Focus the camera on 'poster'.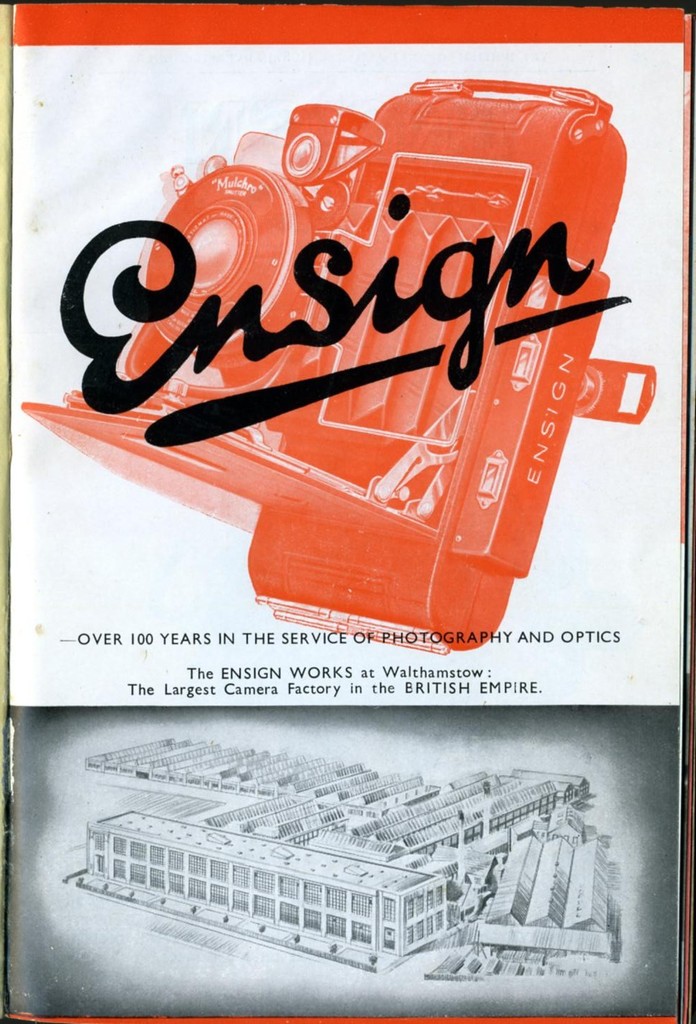
Focus region: l=0, t=0, r=695, b=1023.
